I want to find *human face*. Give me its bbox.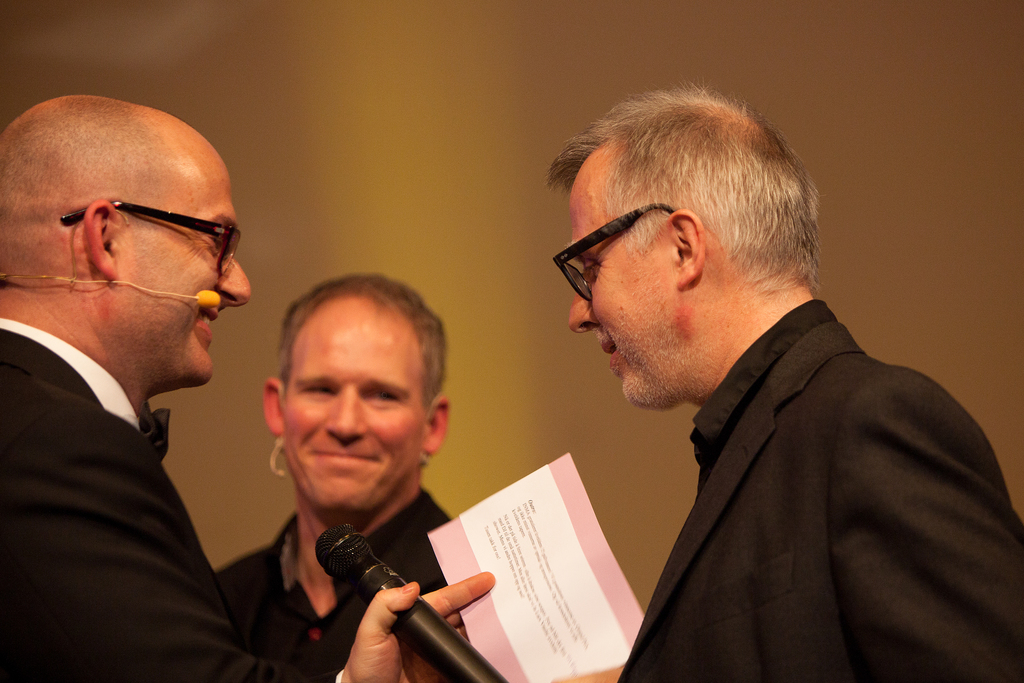
box=[569, 174, 678, 416].
